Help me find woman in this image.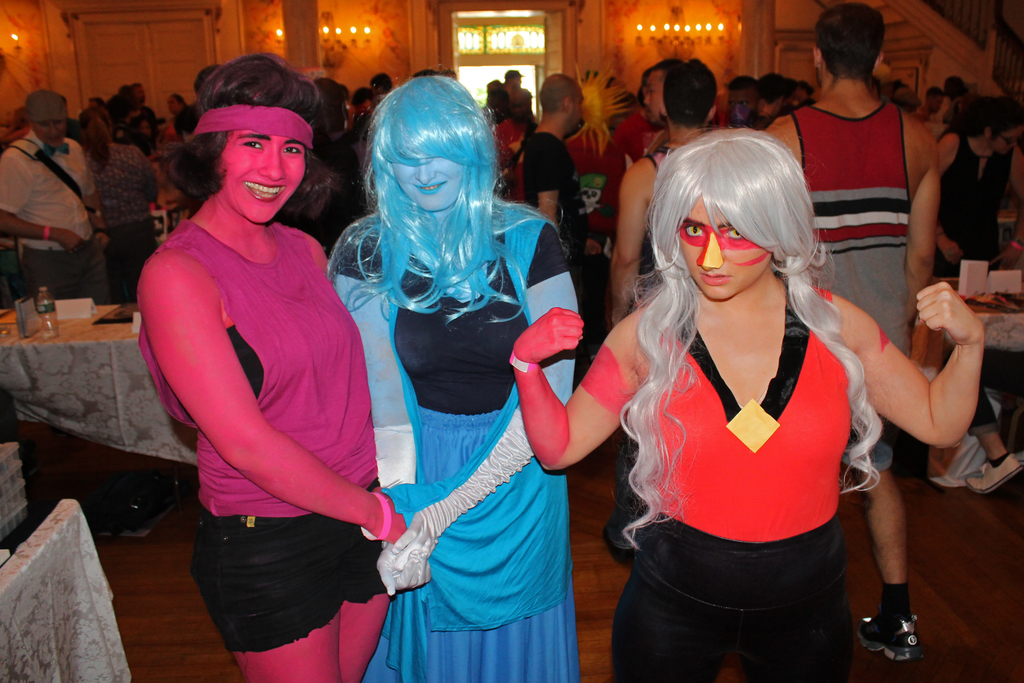
Found it: [142,49,407,682].
